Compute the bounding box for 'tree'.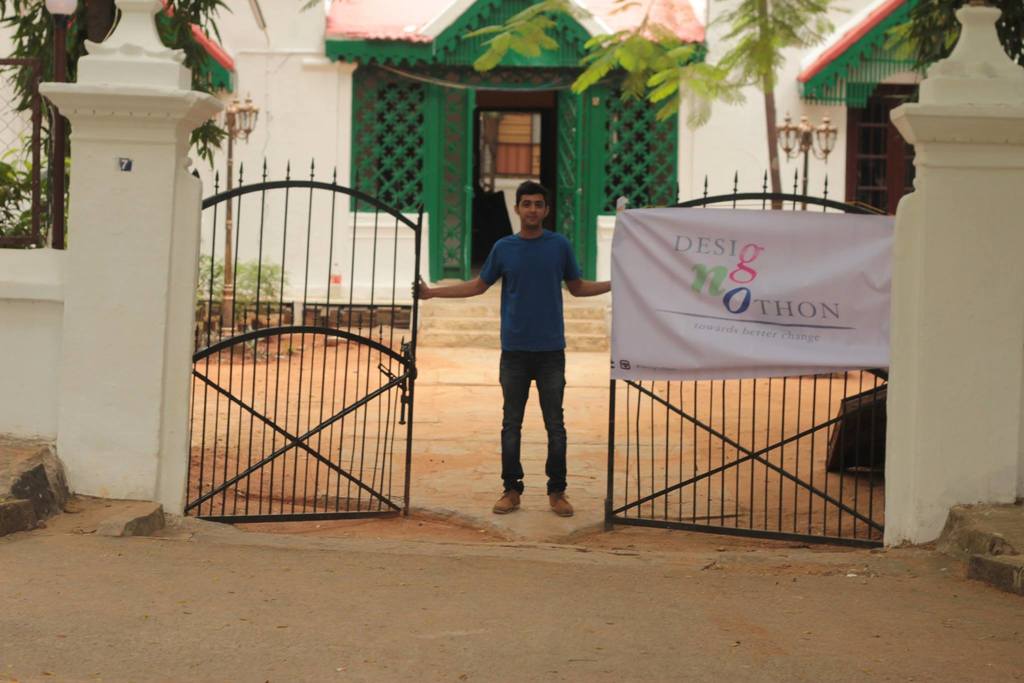
<region>450, 0, 841, 136</region>.
